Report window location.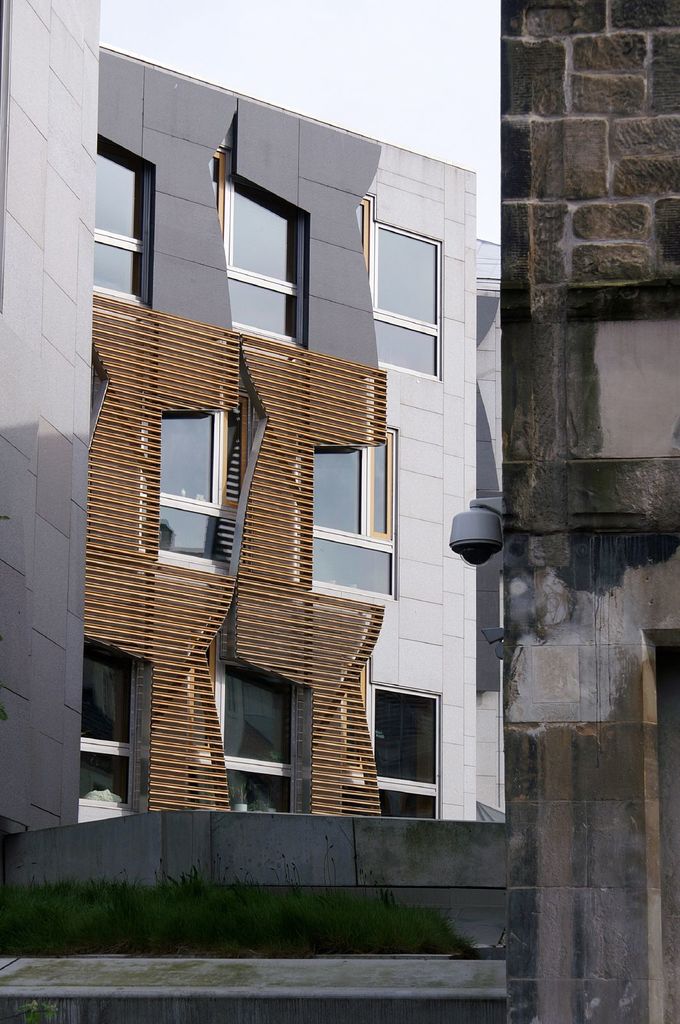
Report: detection(203, 152, 307, 351).
